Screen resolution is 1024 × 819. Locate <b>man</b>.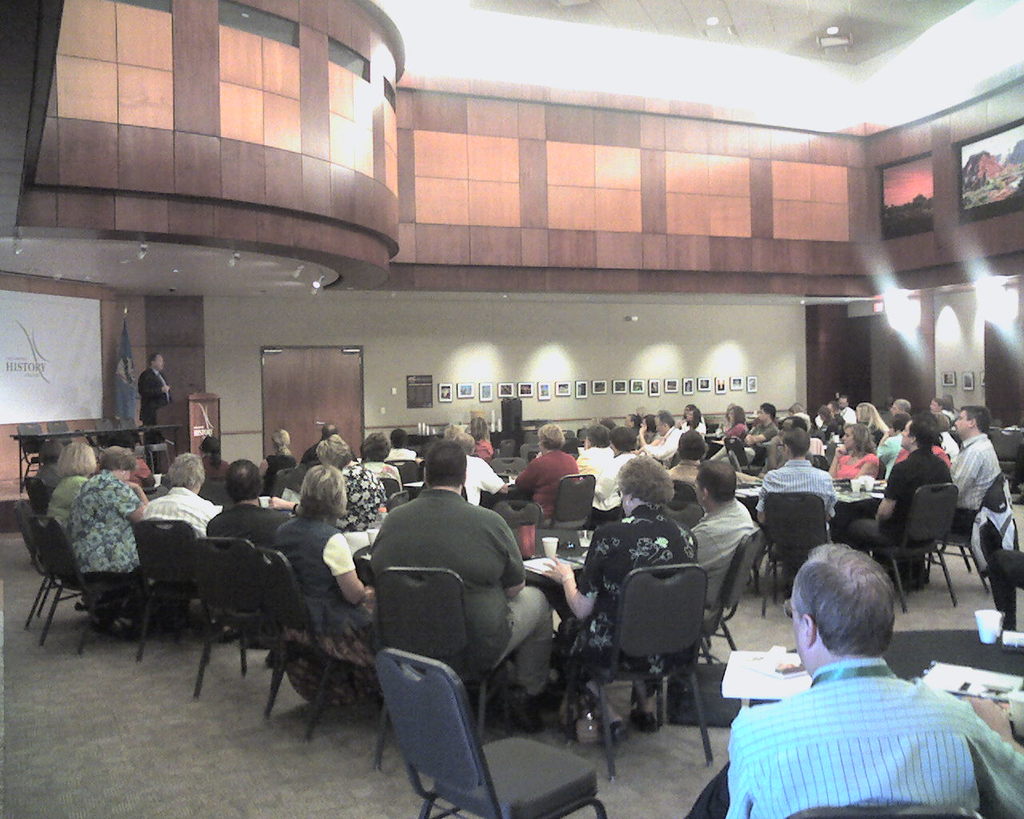
[711,554,1008,815].
